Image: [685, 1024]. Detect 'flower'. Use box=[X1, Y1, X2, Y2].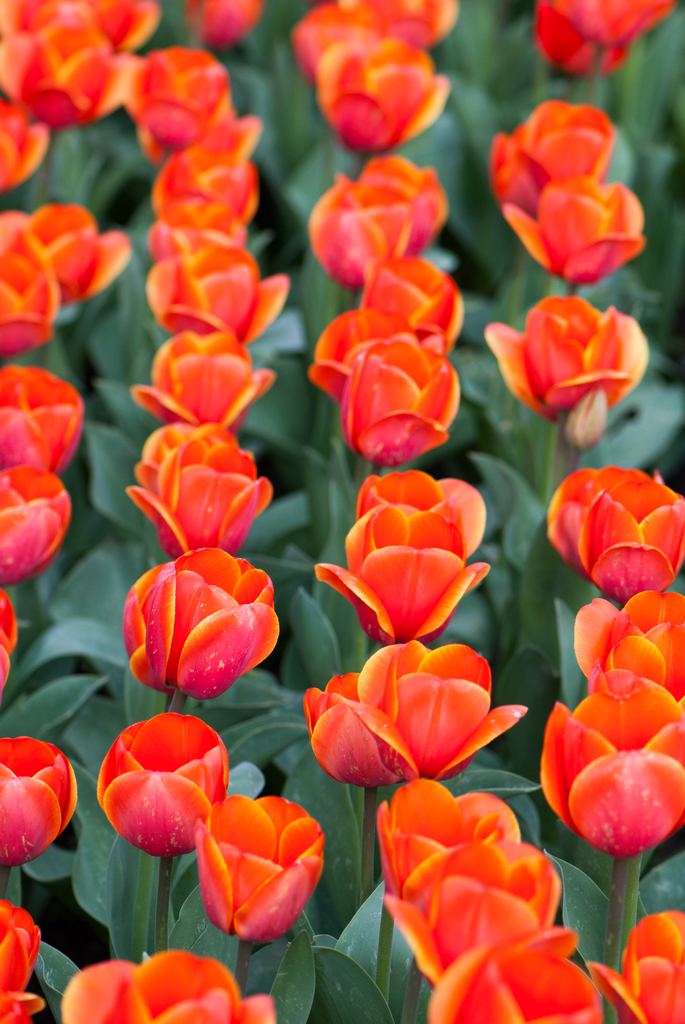
box=[536, 672, 684, 870].
